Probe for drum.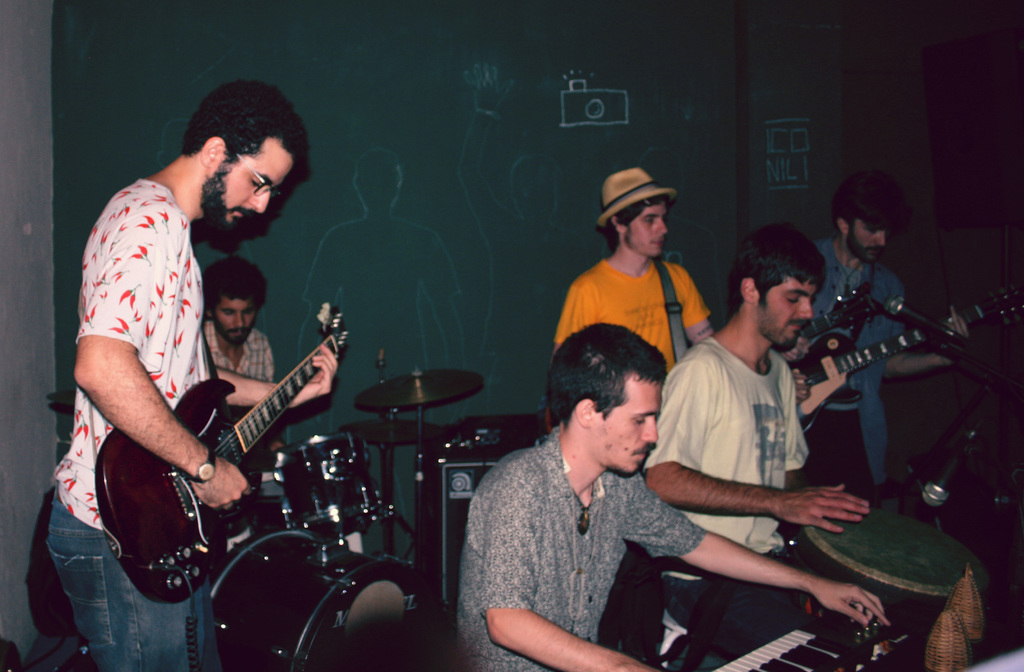
Probe result: box=[803, 504, 990, 617].
